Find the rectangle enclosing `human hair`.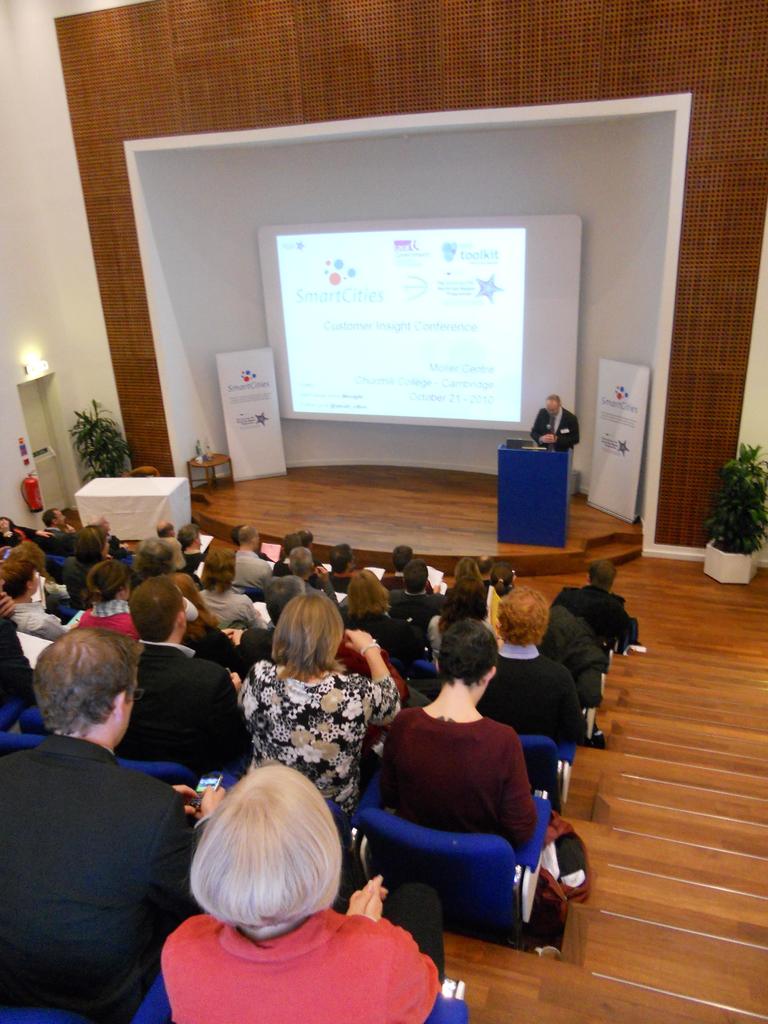
crop(482, 563, 515, 598).
